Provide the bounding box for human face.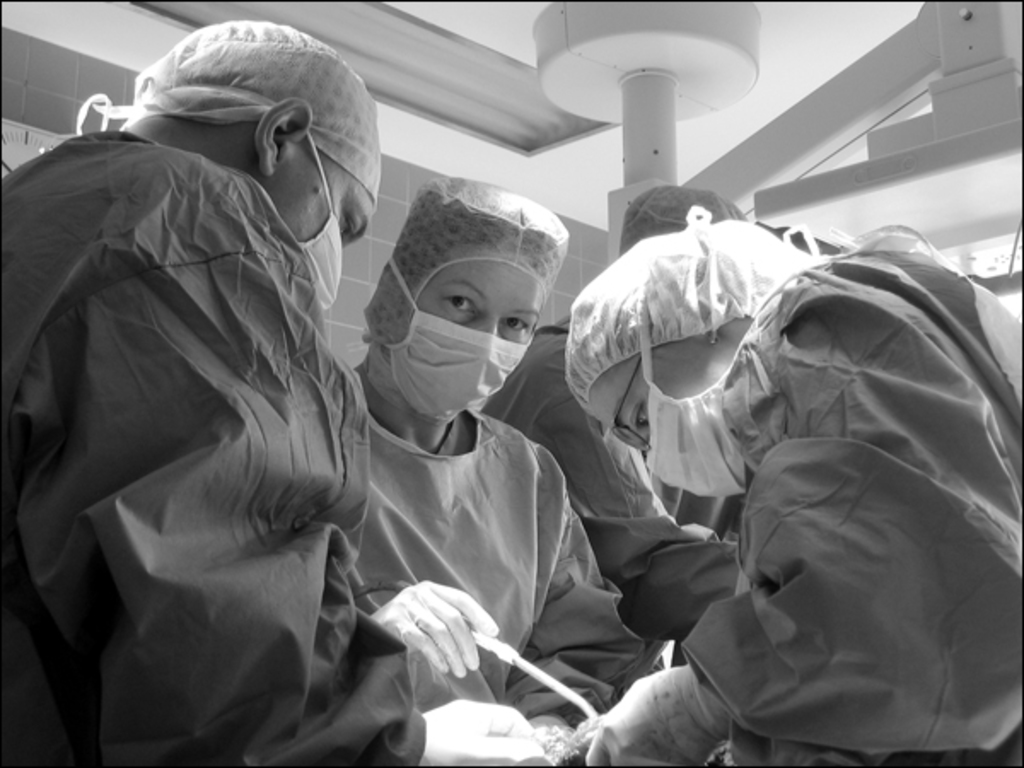
416/254/546/343.
